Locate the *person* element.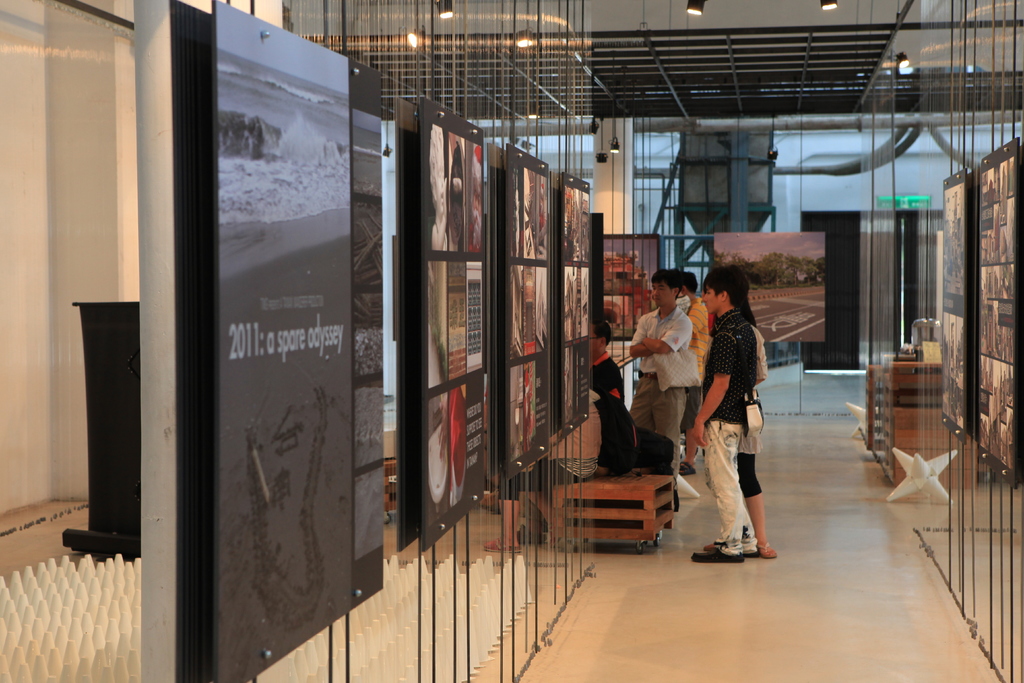
Element bbox: [678, 271, 709, 476].
